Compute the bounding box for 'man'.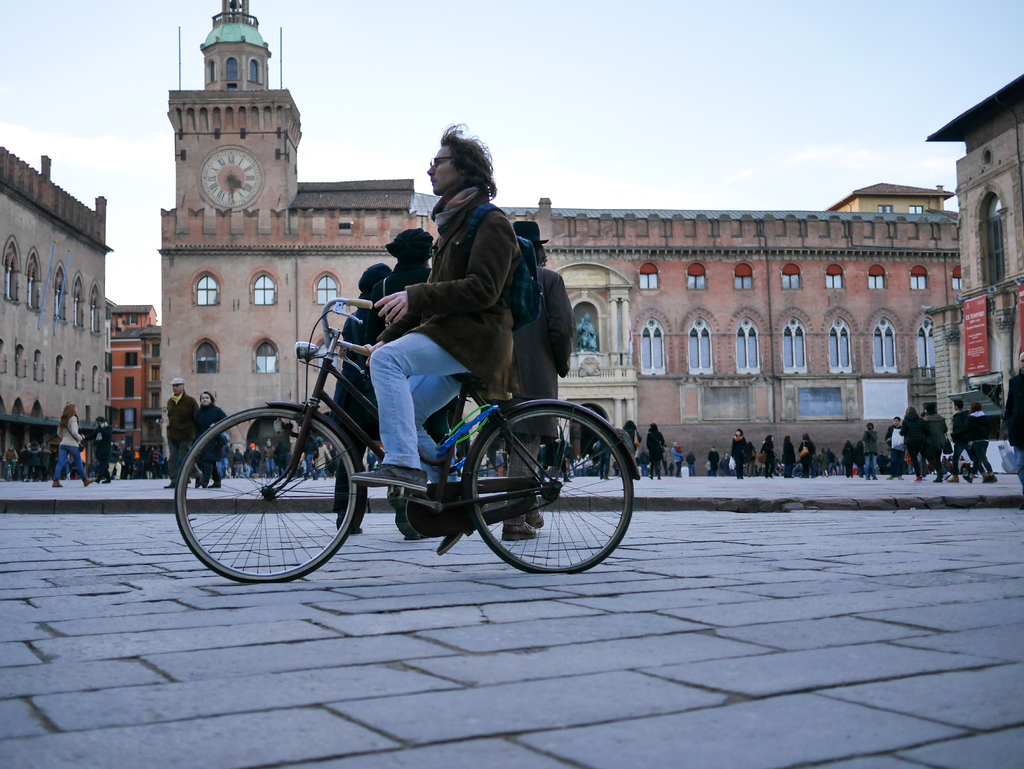
<bbox>268, 439, 273, 479</bbox>.
